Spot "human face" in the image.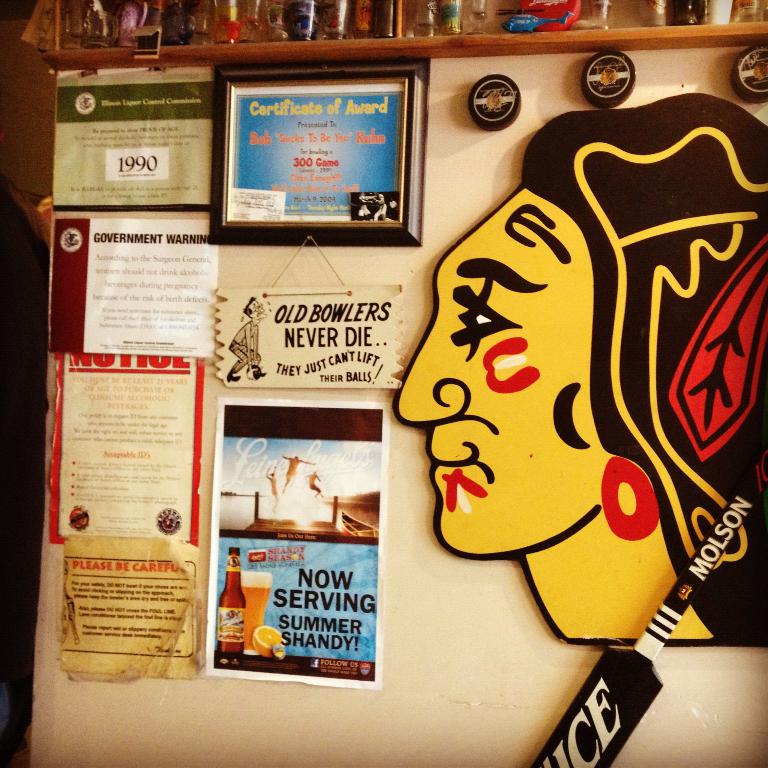
"human face" found at region(390, 189, 618, 554).
